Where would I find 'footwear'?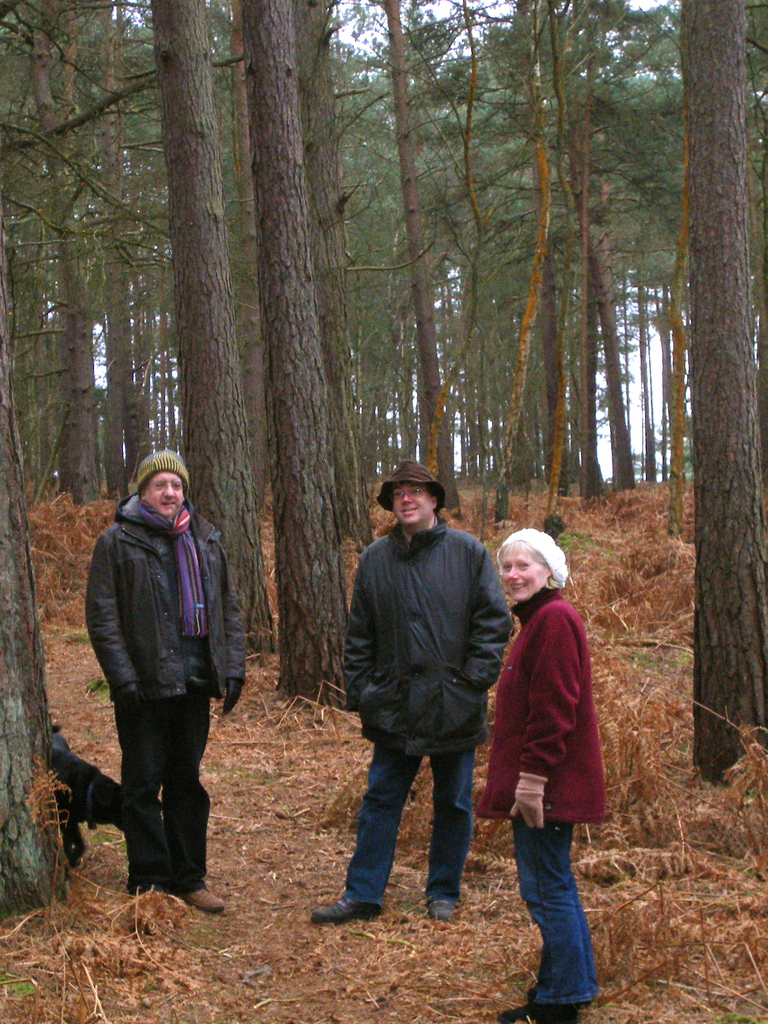
At {"x1": 424, "y1": 895, "x2": 464, "y2": 922}.
